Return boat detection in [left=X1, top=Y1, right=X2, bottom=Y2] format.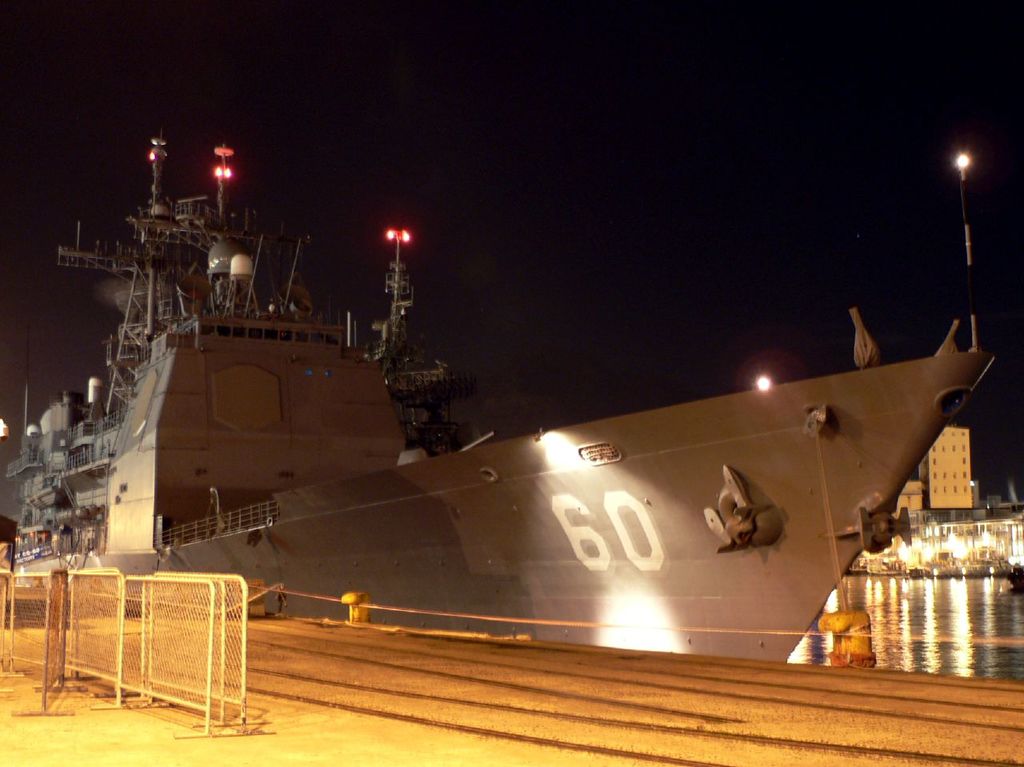
[left=24, top=100, right=1023, bottom=663].
